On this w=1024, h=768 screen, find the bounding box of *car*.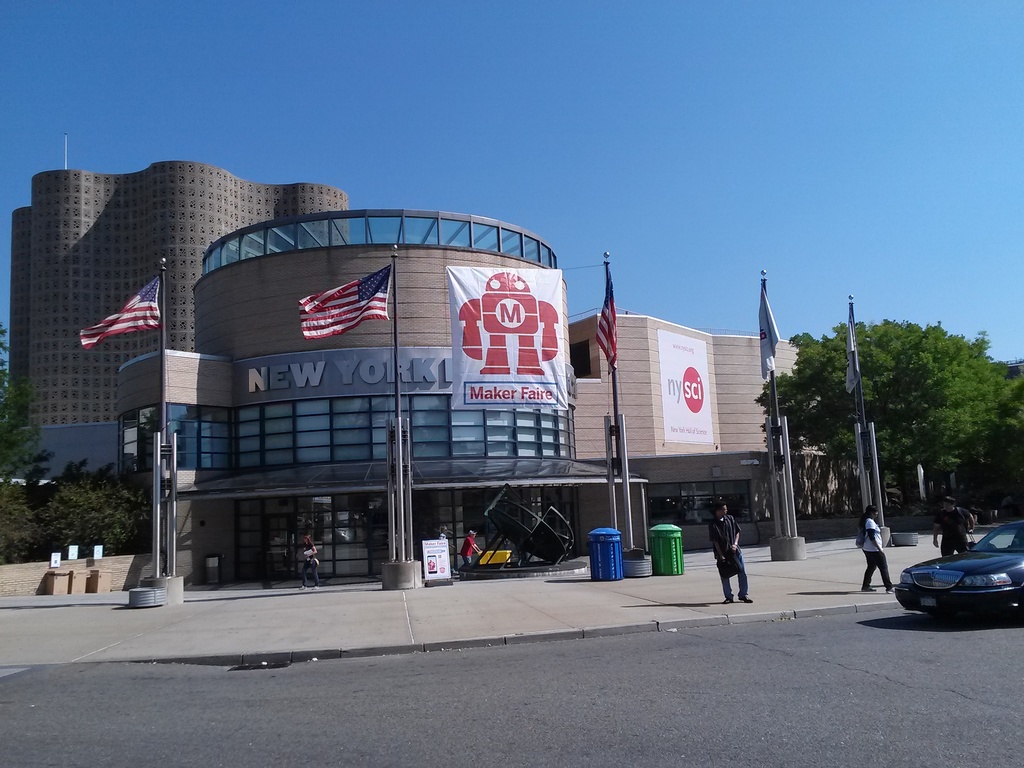
Bounding box: BBox(895, 520, 1023, 612).
